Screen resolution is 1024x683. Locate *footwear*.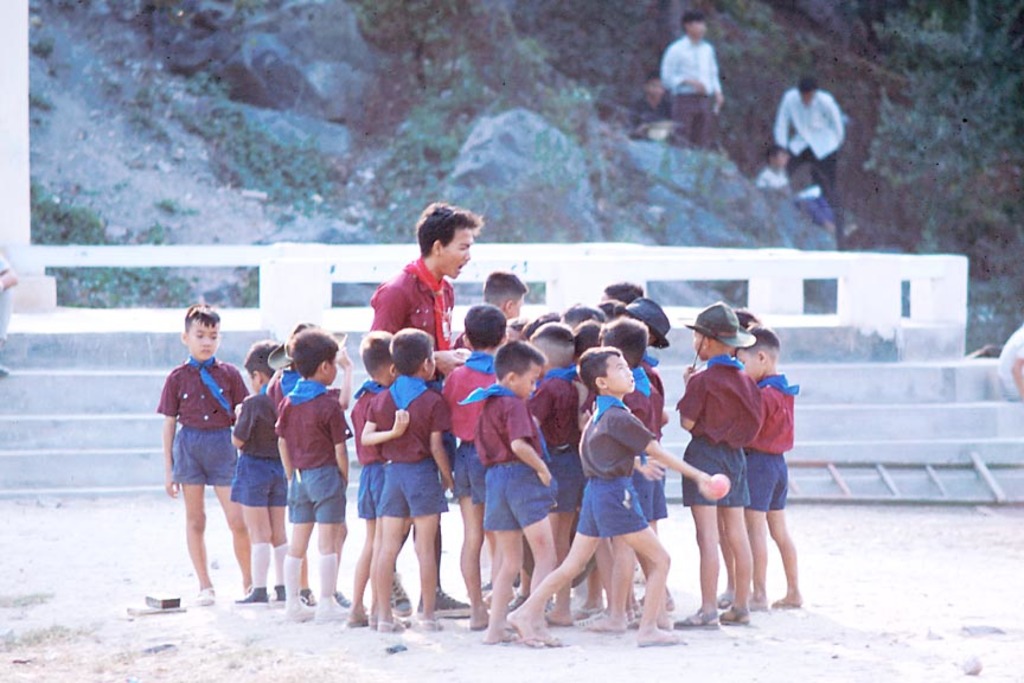
locate(302, 587, 315, 605).
